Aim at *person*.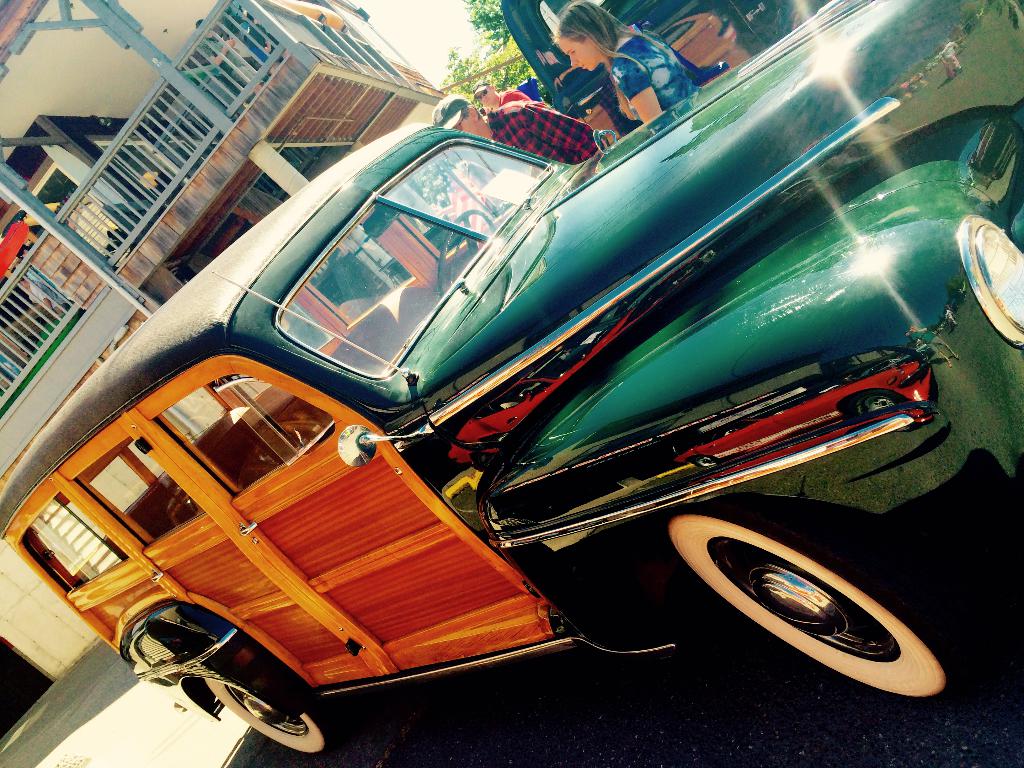
Aimed at 552,0,701,125.
